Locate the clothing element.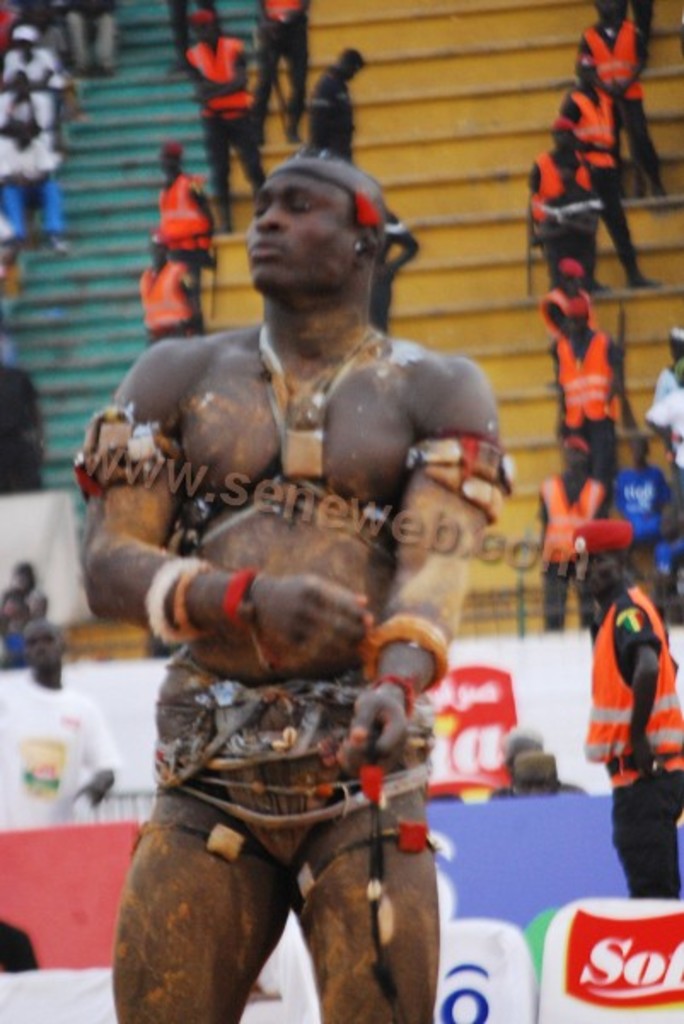
Element bbox: 251,0,305,90.
